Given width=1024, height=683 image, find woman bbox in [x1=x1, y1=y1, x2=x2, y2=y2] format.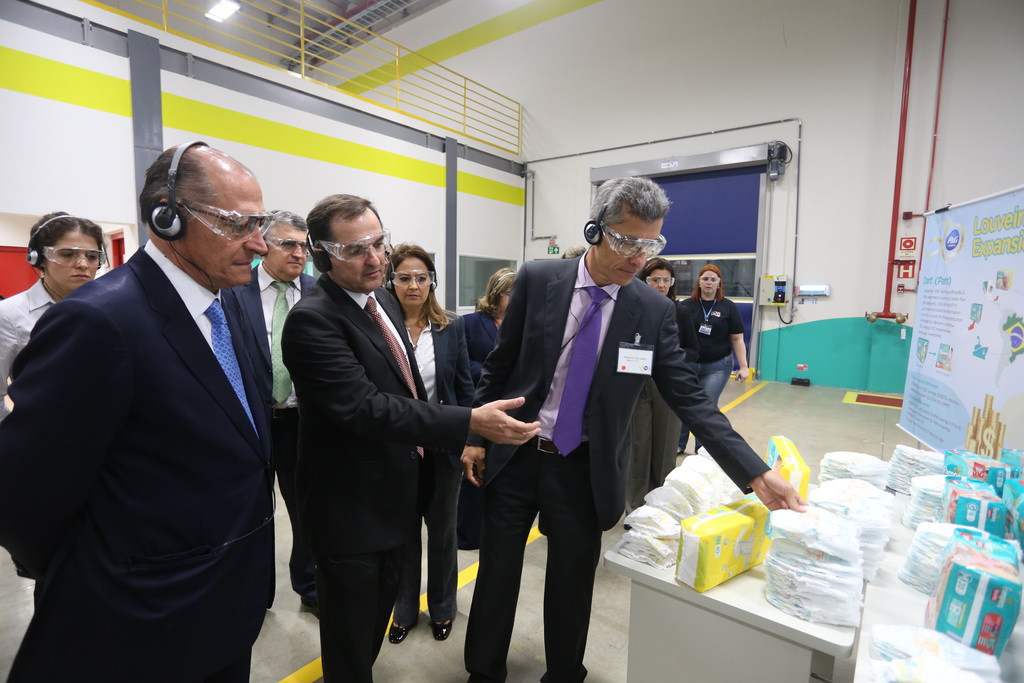
[x1=680, y1=265, x2=748, y2=452].
